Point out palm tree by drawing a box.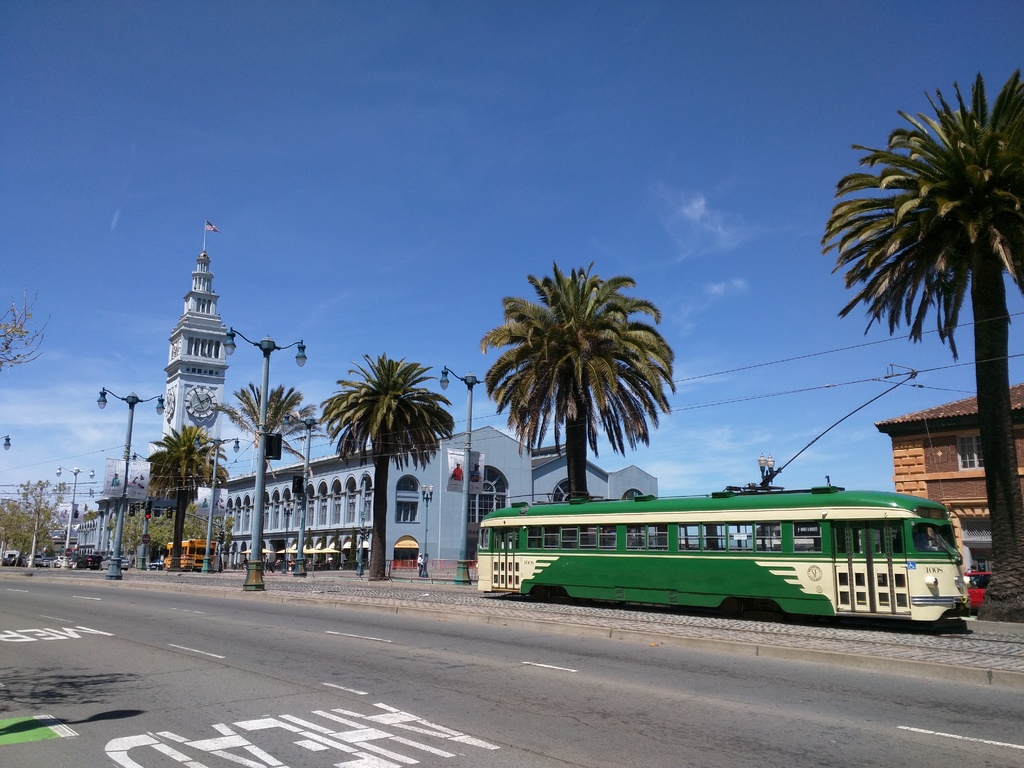
[left=150, top=426, right=215, bottom=596].
